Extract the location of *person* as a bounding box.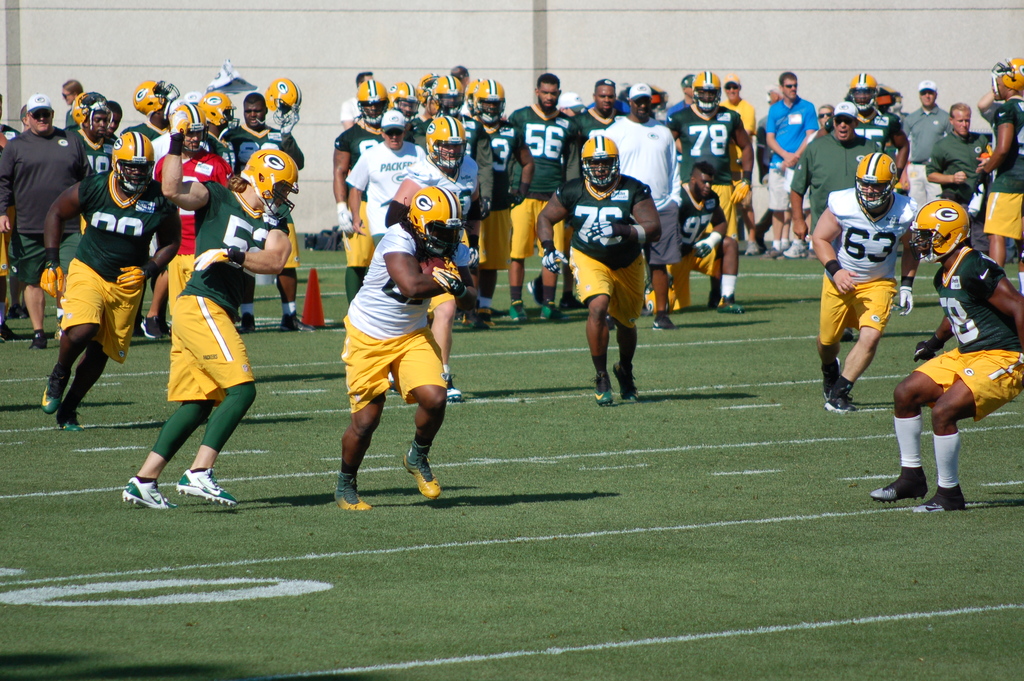
(x1=660, y1=161, x2=732, y2=335).
